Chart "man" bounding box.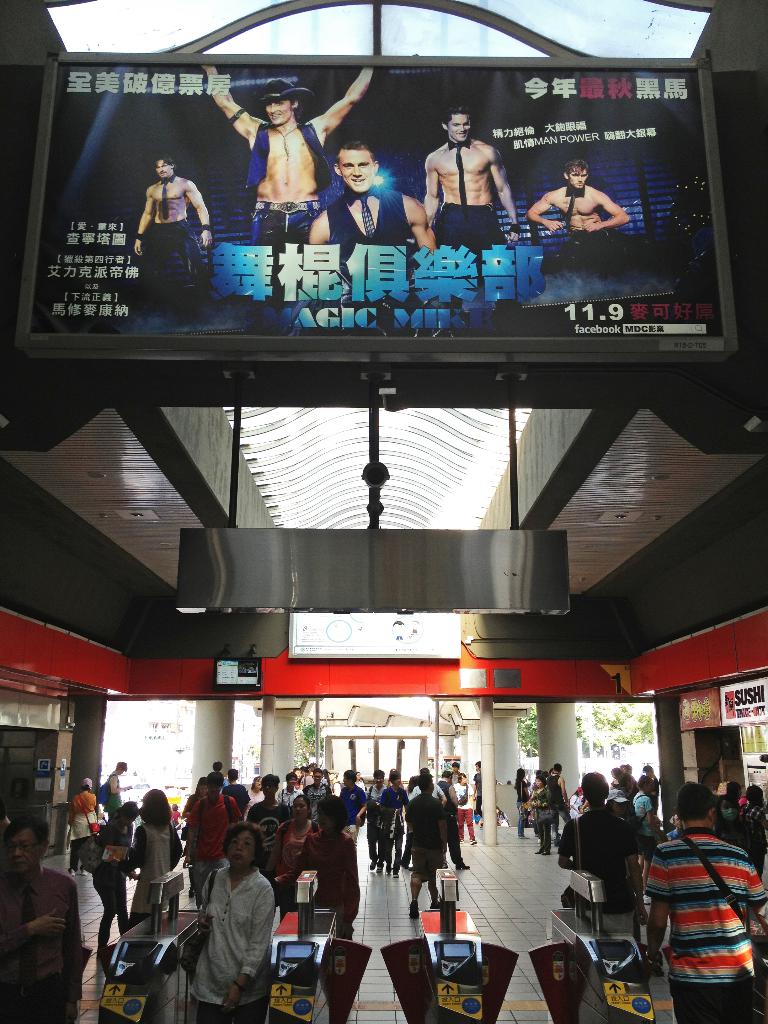
Charted: 221:767:251:819.
